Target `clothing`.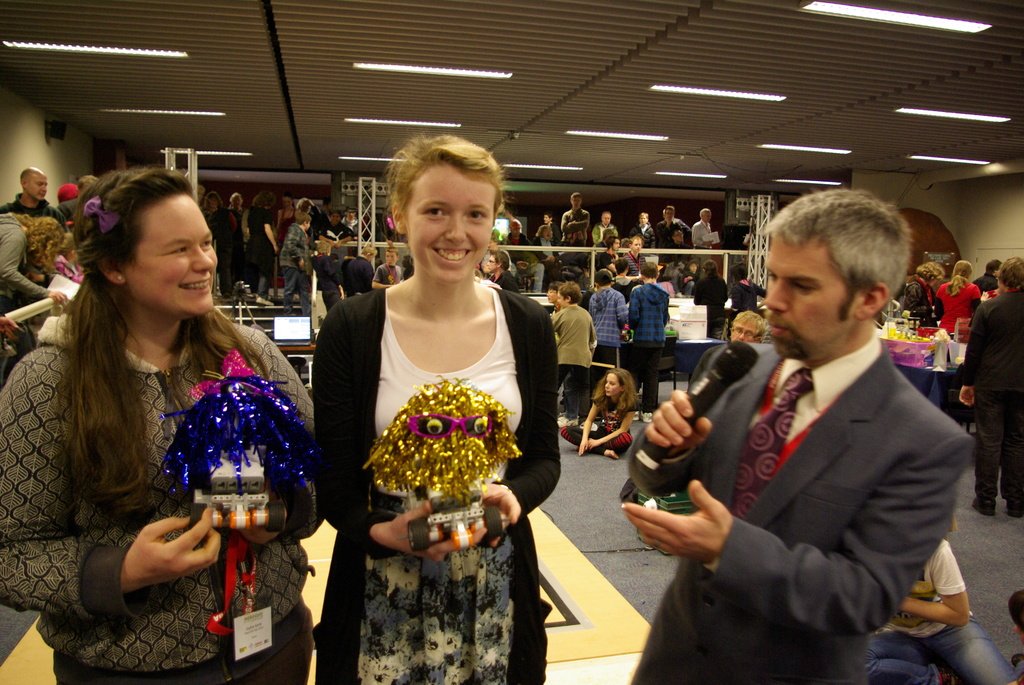
Target region: crop(488, 271, 517, 292).
